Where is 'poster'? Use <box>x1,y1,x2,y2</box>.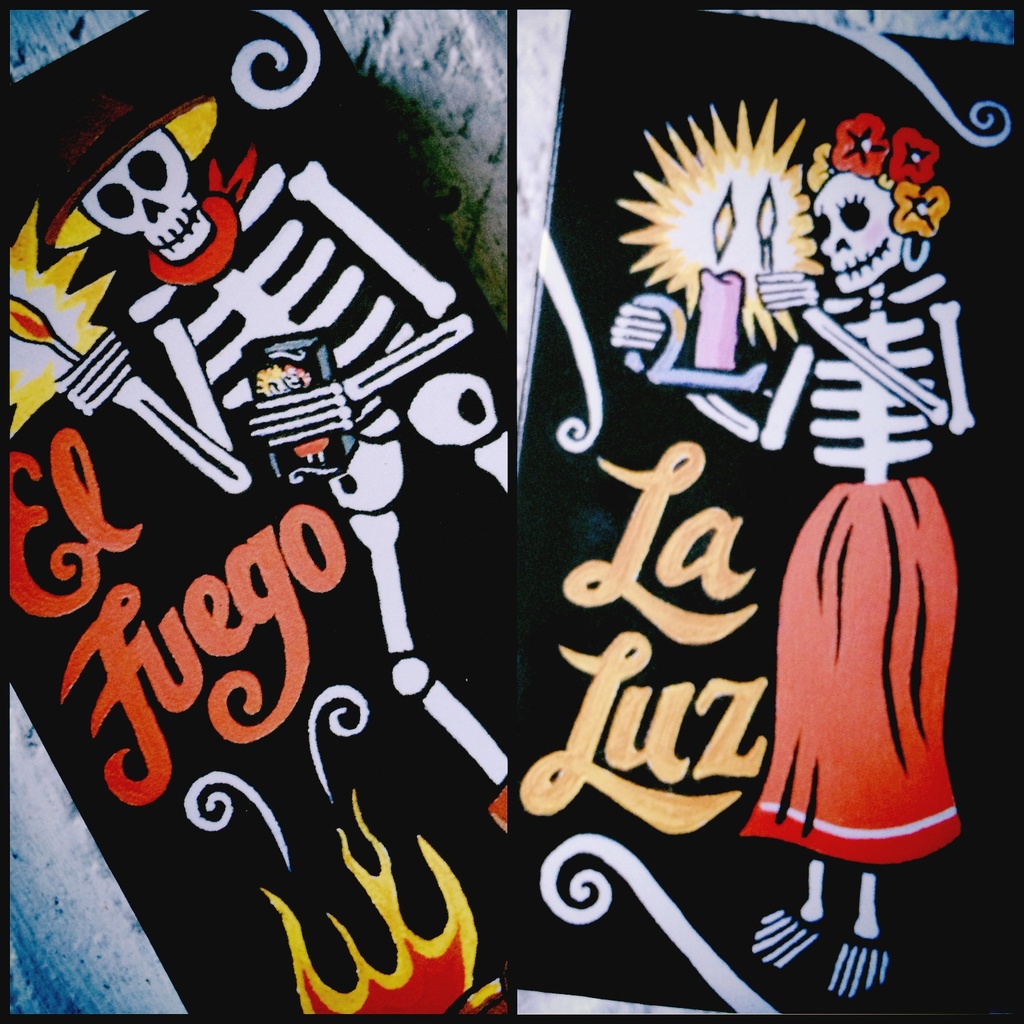
<box>3,0,527,1023</box>.
